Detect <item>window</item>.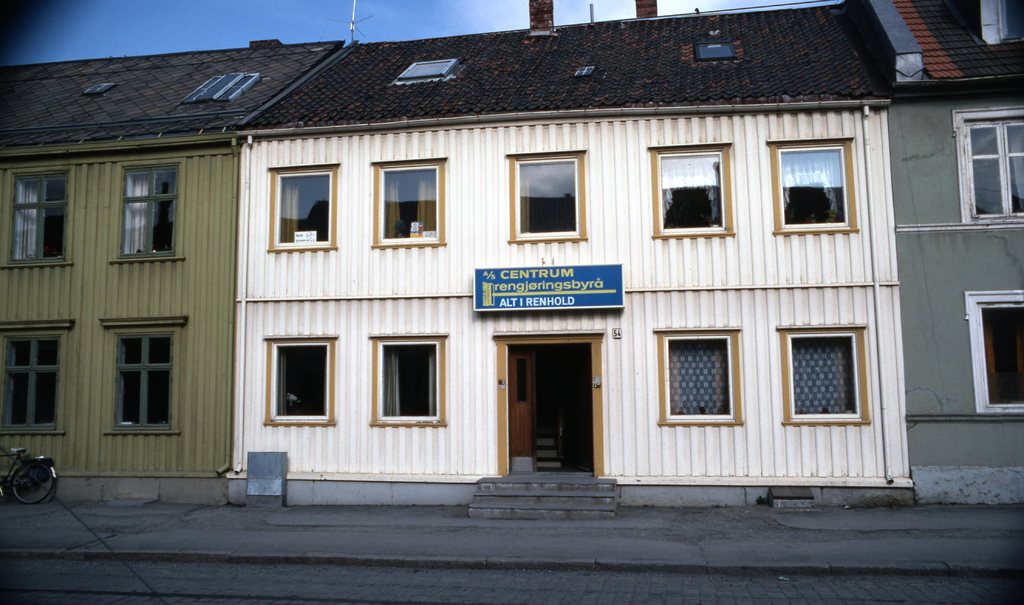
Detected at left=966, top=114, right=1023, bottom=221.
